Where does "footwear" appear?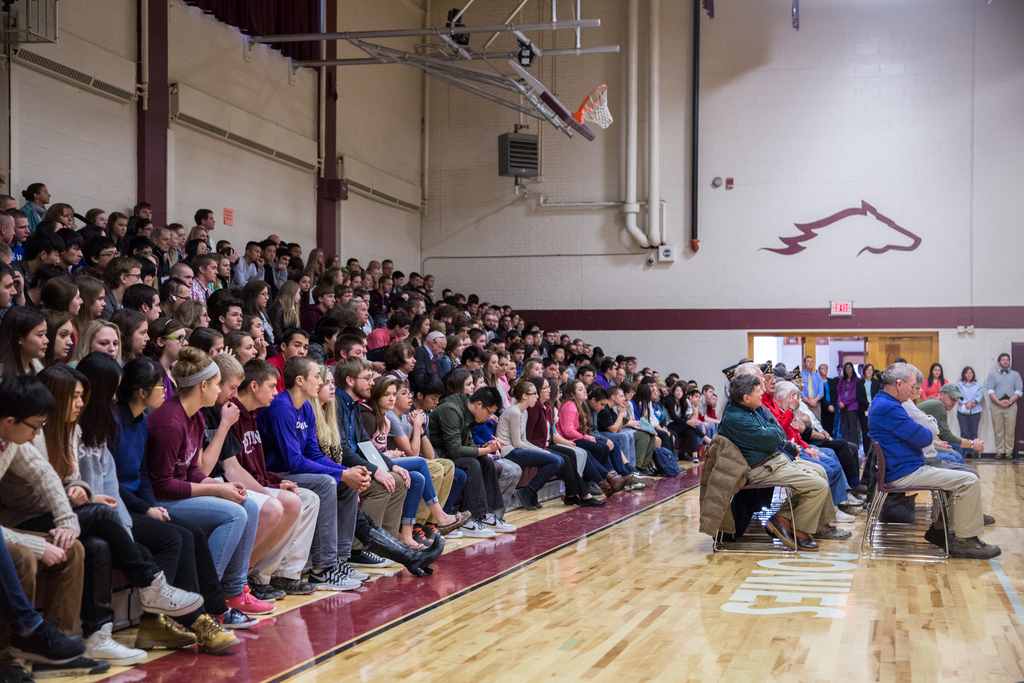
Appears at (x1=426, y1=523, x2=441, y2=543).
